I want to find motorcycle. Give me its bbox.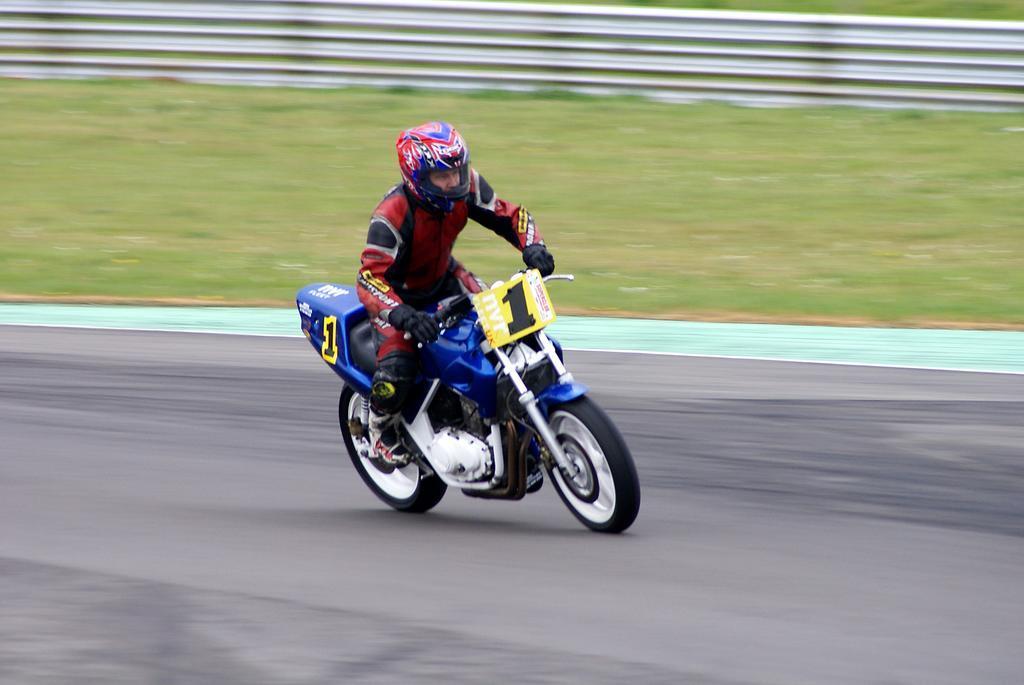
295,257,642,537.
